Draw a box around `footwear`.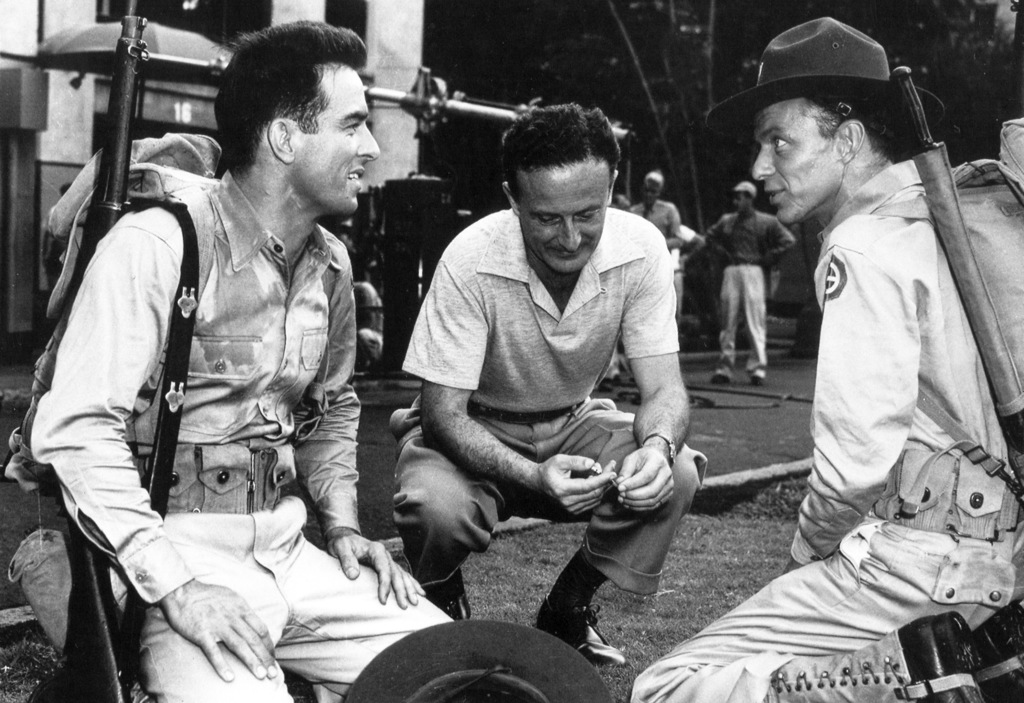
<bbox>535, 590, 632, 670</bbox>.
